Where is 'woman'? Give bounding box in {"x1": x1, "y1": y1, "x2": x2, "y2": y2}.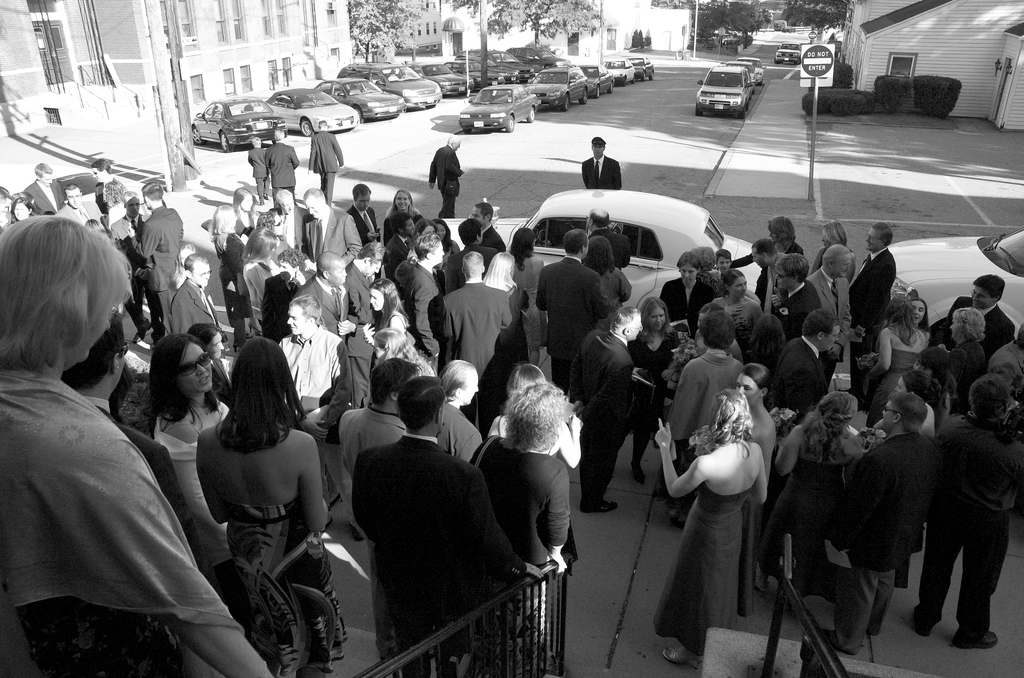
{"x1": 477, "y1": 250, "x2": 530, "y2": 379}.
